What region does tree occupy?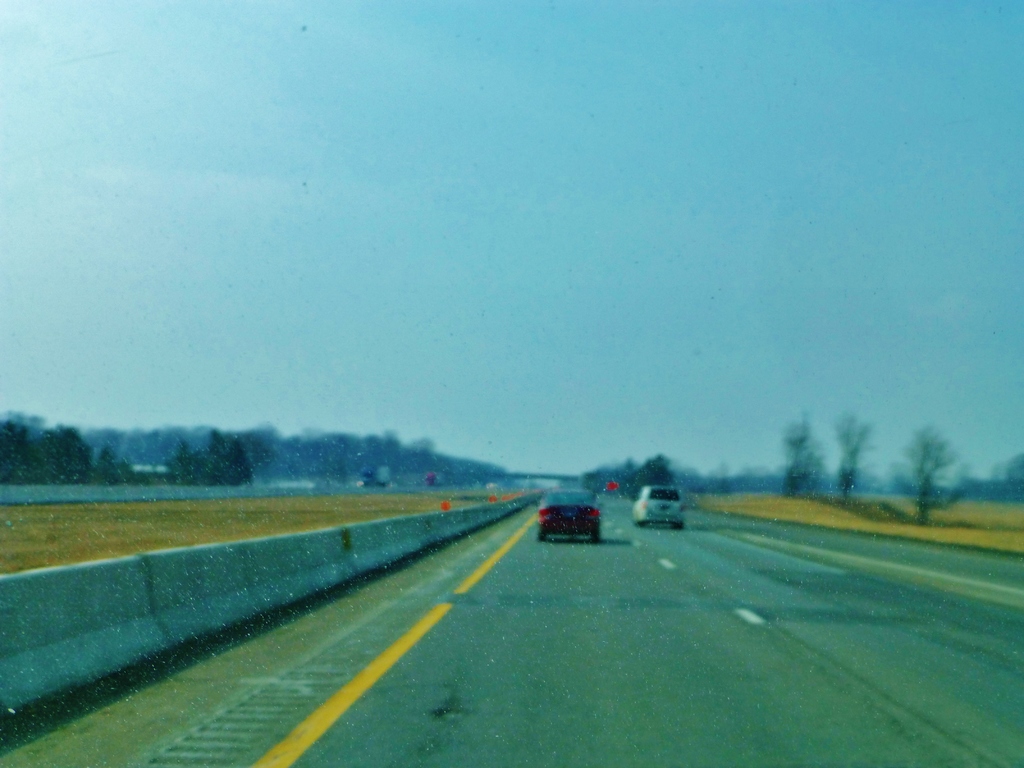
x1=781, y1=420, x2=829, y2=506.
